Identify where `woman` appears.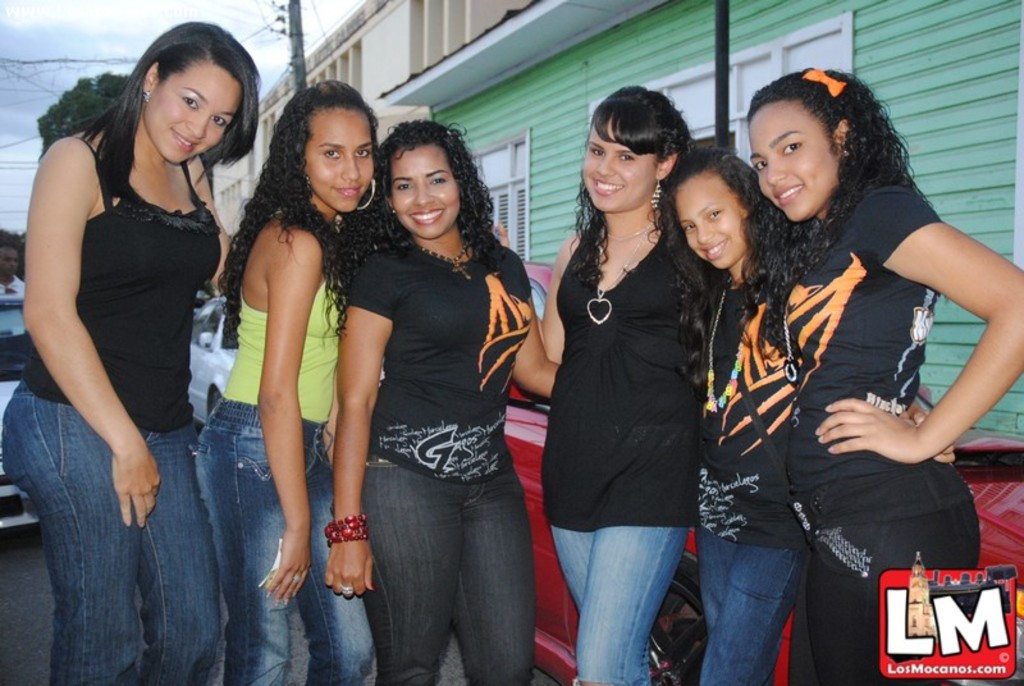
Appears at bbox=(493, 76, 714, 685).
